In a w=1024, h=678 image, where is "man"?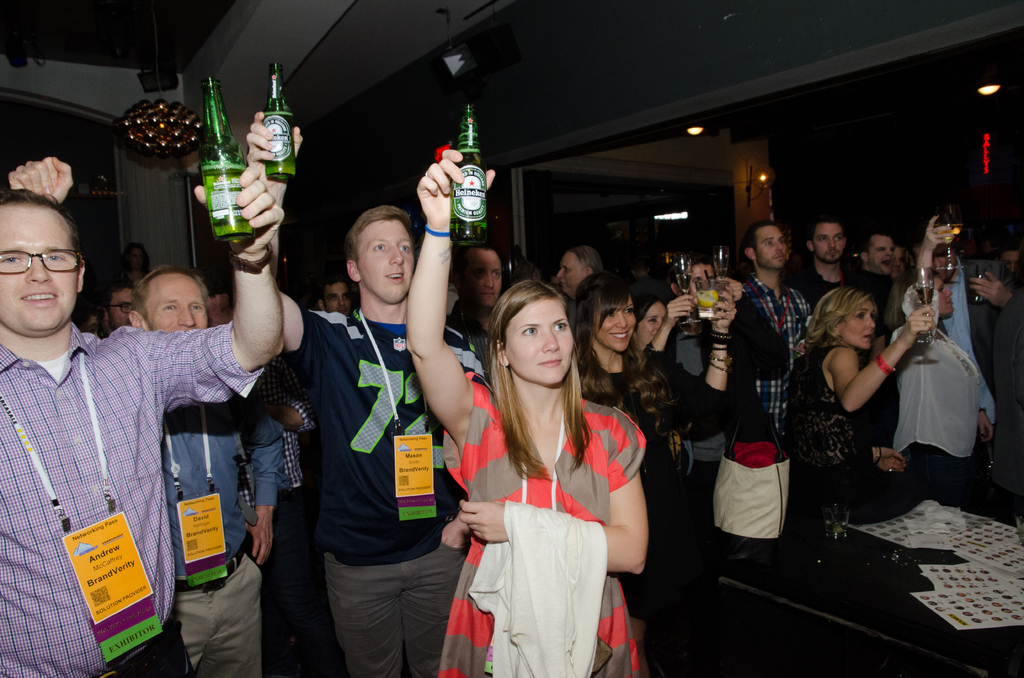
[667,254,722,572].
